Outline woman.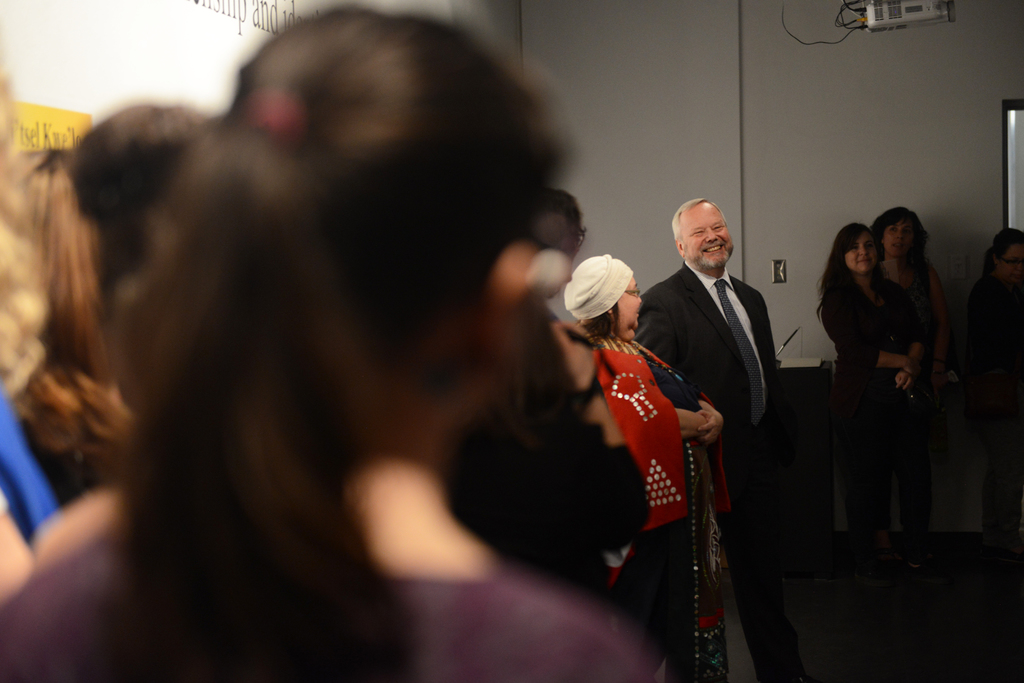
Outline: detection(867, 210, 931, 319).
